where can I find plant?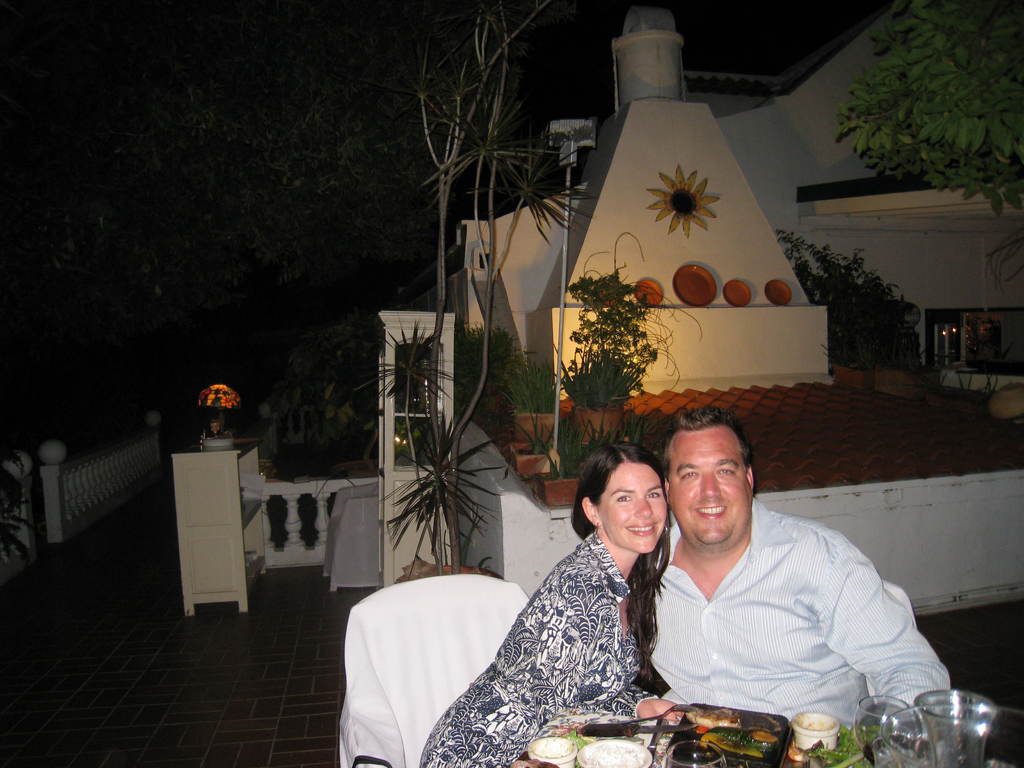
You can find it at select_region(982, 223, 1023, 286).
